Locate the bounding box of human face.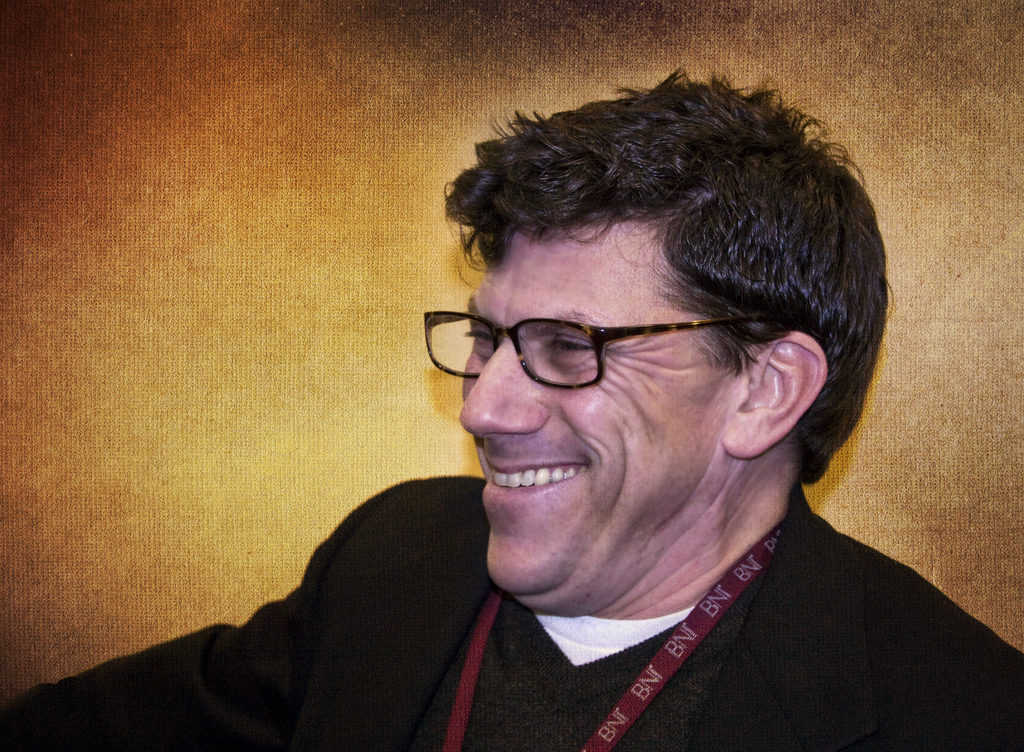
Bounding box: (463, 227, 737, 614).
